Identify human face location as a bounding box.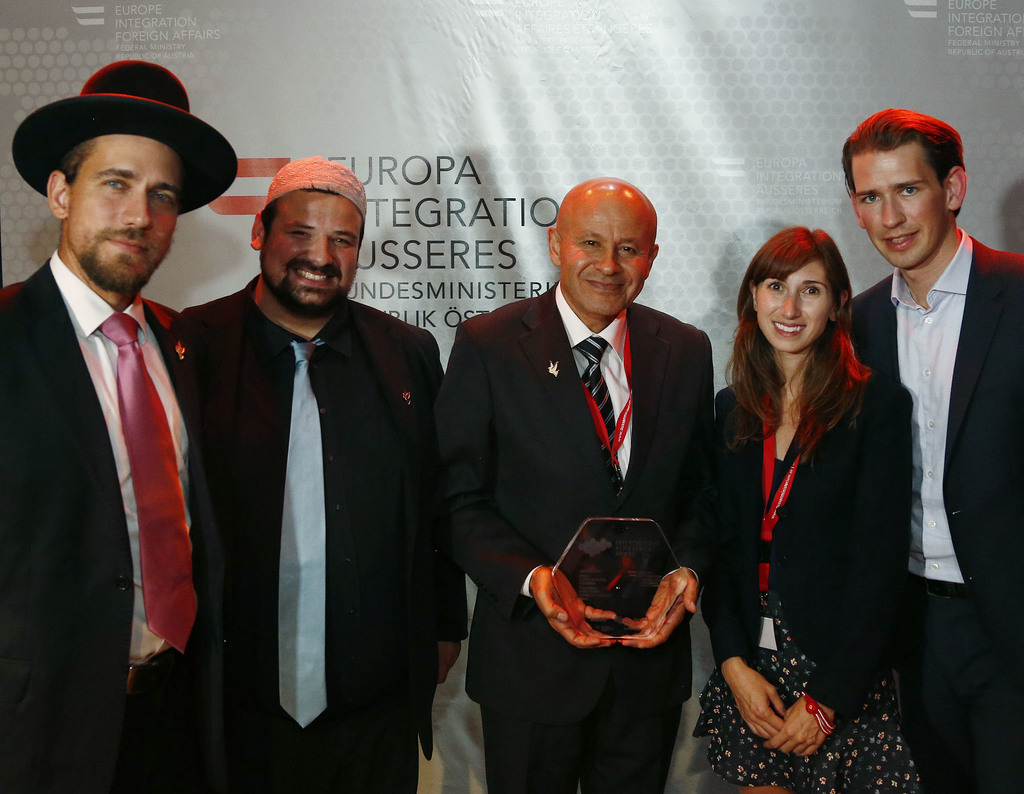
<bbox>852, 146, 945, 263</bbox>.
